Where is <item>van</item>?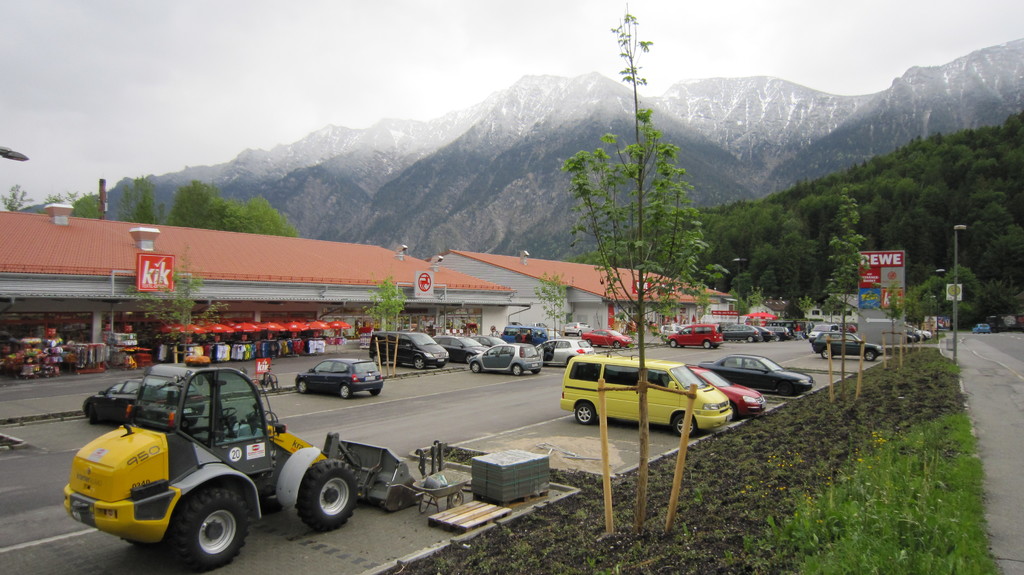
<box>502,324,559,346</box>.
